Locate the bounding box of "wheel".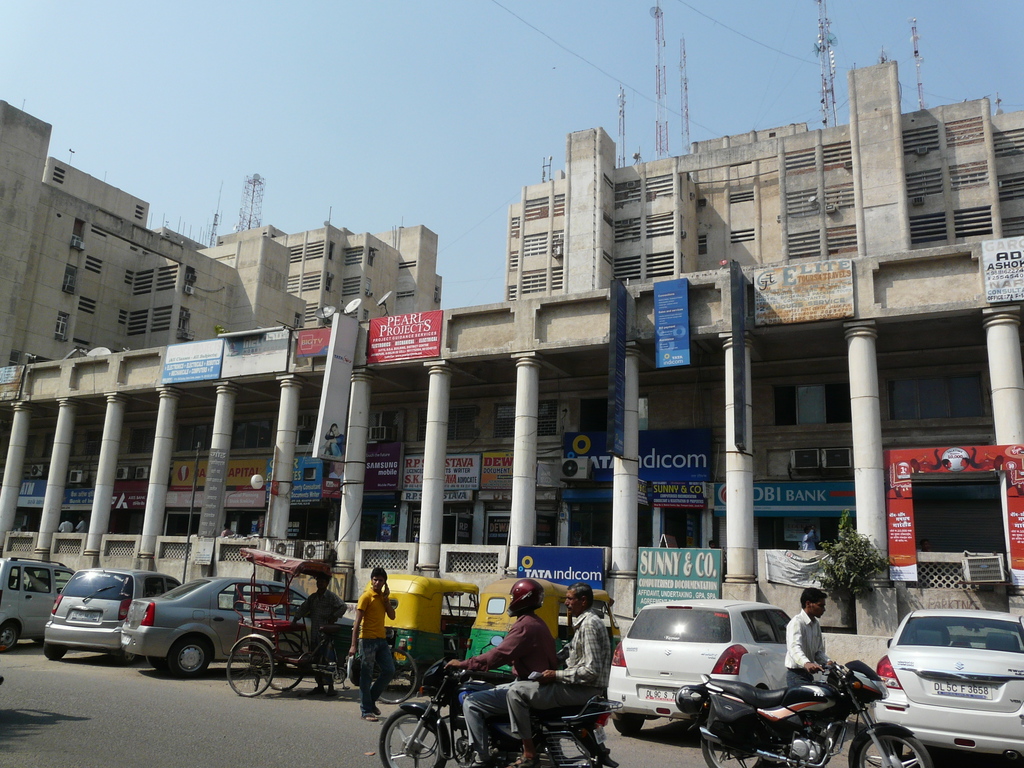
Bounding box: <bbox>214, 650, 282, 708</bbox>.
